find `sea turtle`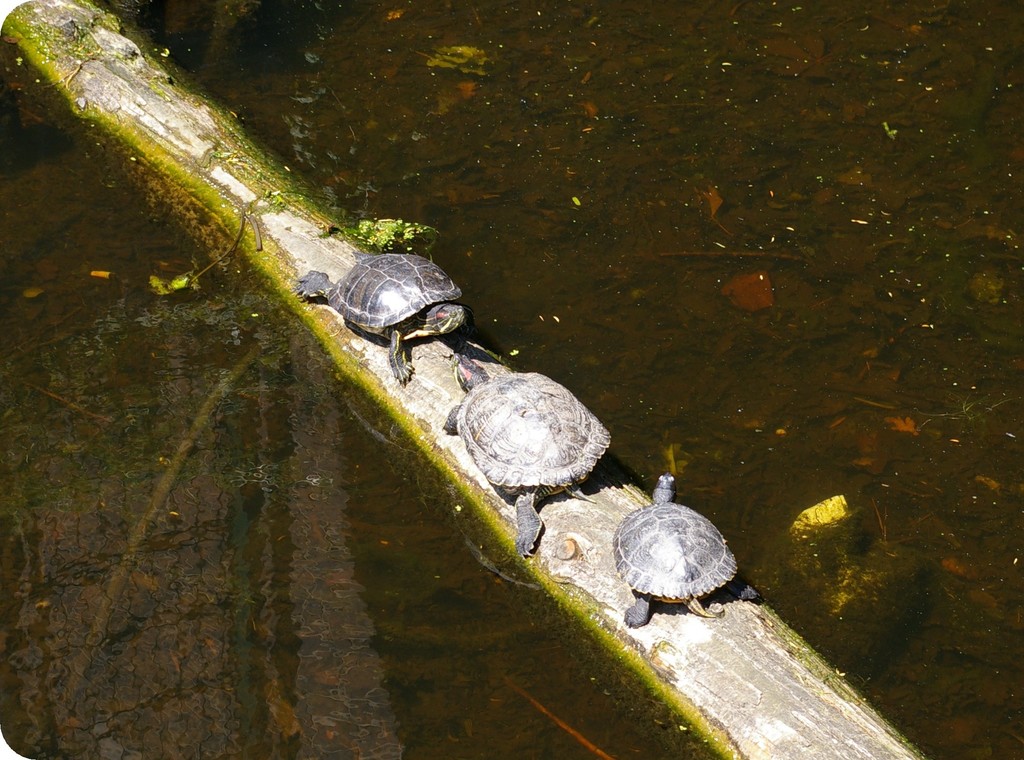
crop(440, 351, 611, 562)
